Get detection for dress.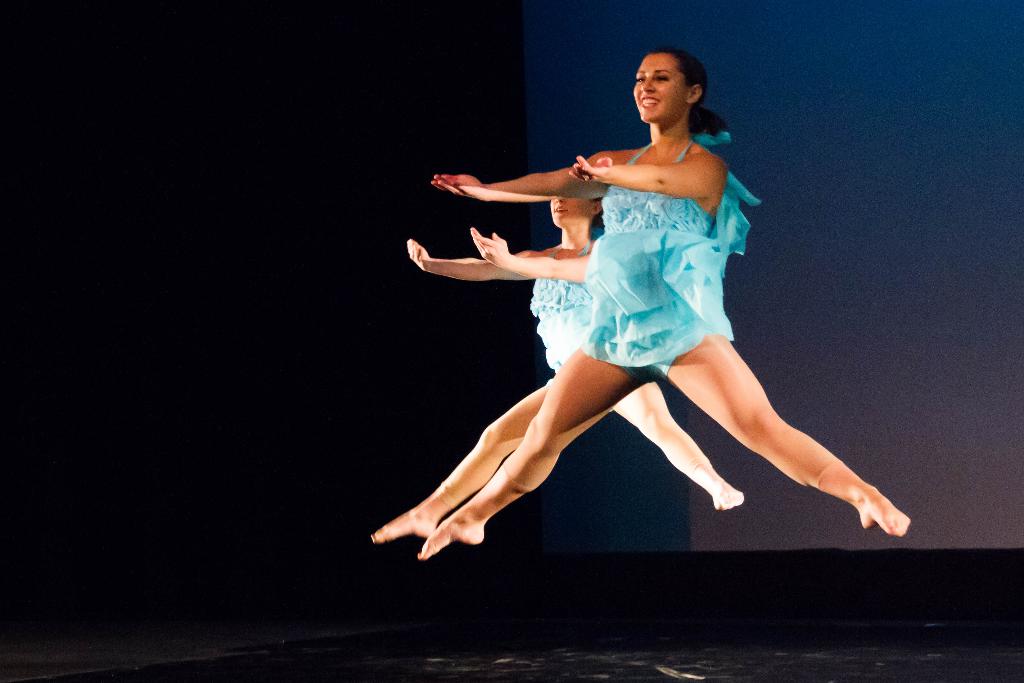
Detection: box(539, 266, 607, 379).
